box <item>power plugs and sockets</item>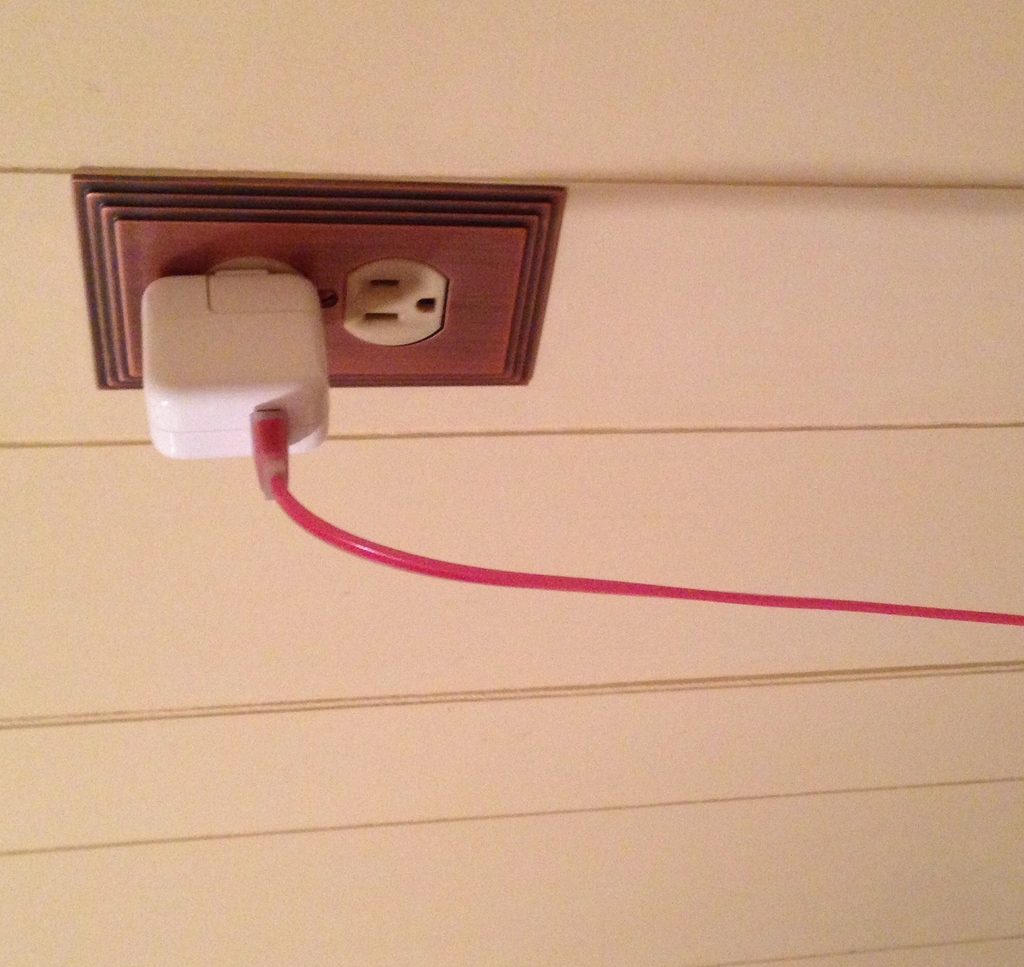
{"left": 72, "top": 166, "right": 573, "bottom": 391}
